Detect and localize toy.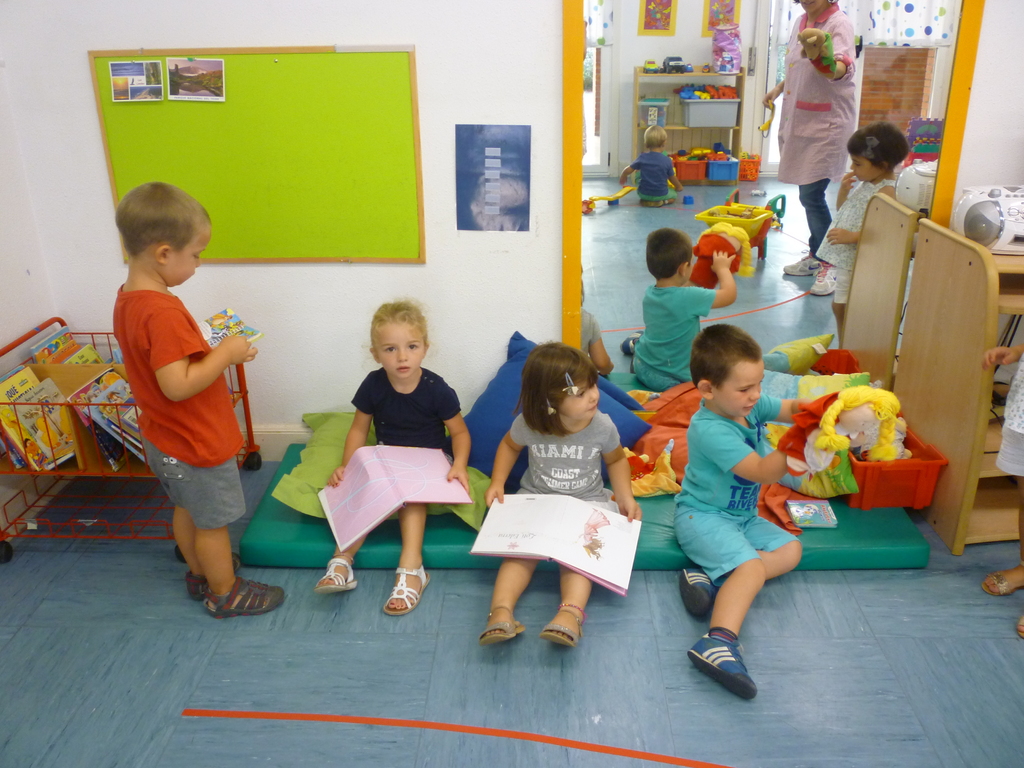
Localized at <region>755, 99, 785, 140</region>.
